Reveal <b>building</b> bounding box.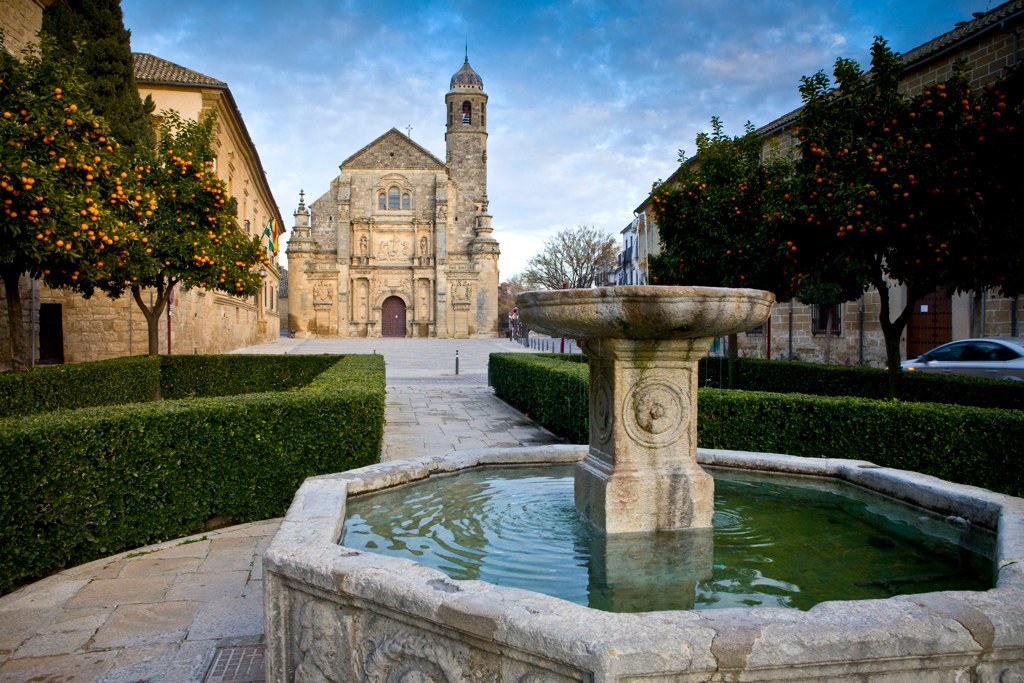
Revealed: left=285, top=38, right=501, bottom=337.
